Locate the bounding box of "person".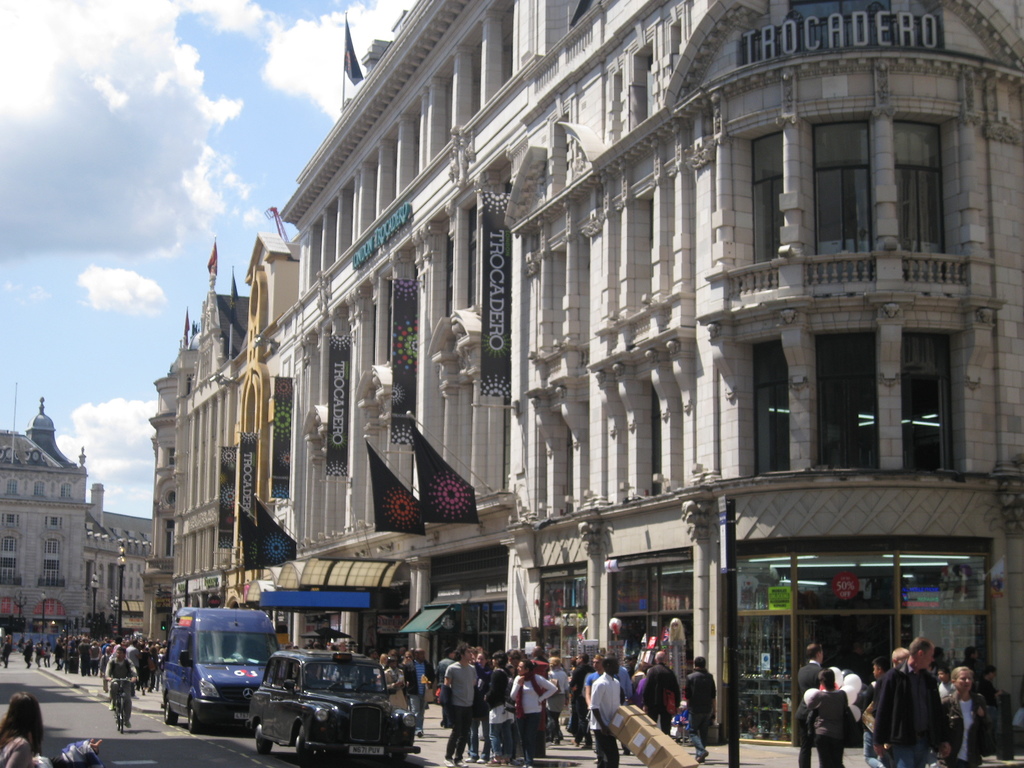
Bounding box: box=[814, 661, 865, 765].
